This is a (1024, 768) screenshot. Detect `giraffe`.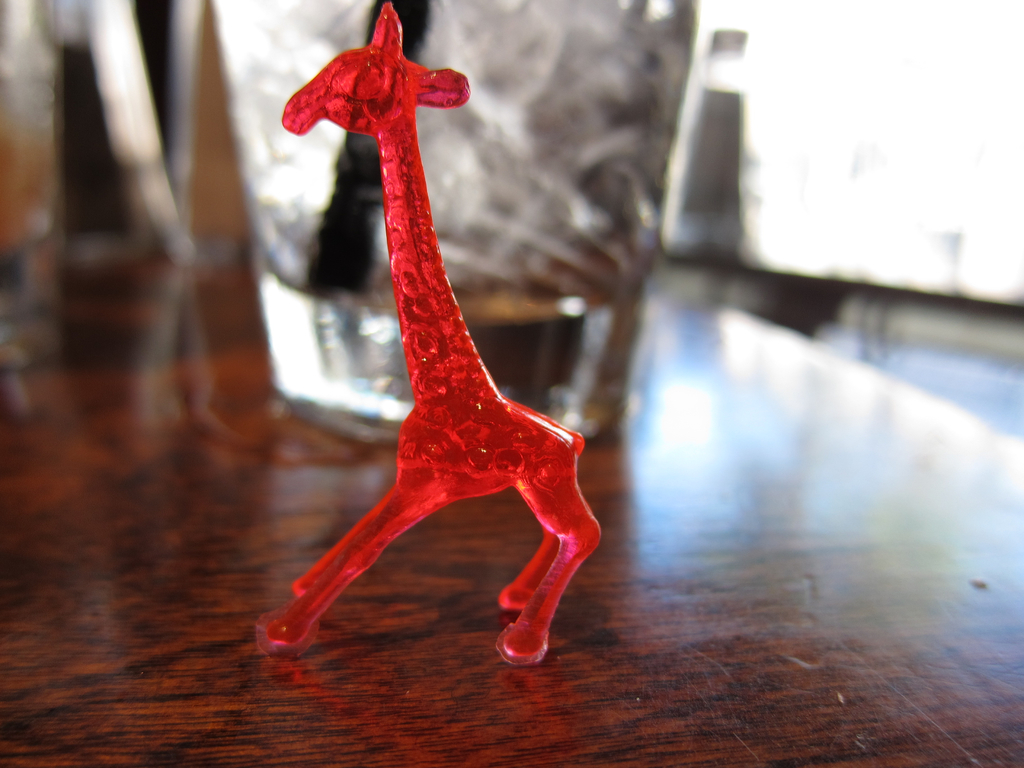
bbox=(275, 22, 620, 650).
